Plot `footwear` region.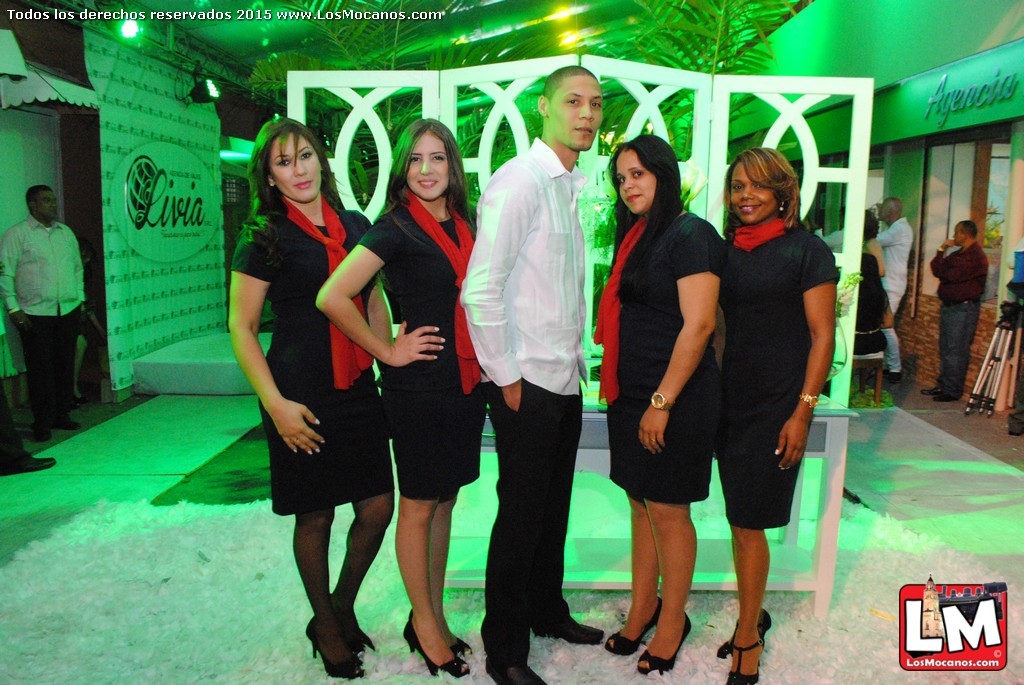
Plotted at [left=55, top=420, right=81, bottom=430].
